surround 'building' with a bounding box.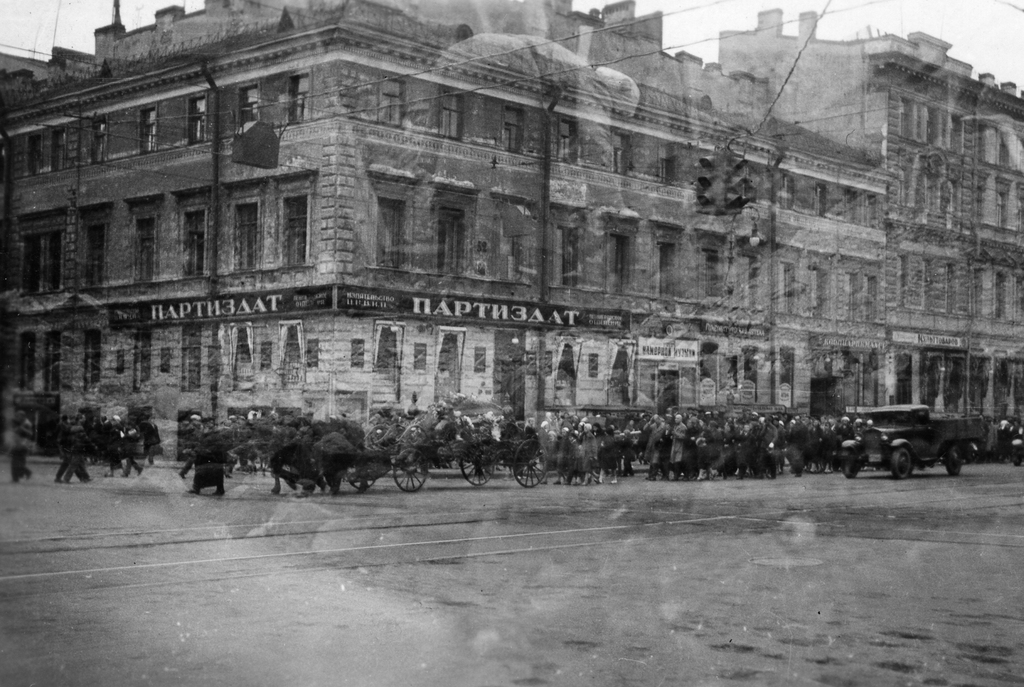
<region>0, 0, 1023, 467</region>.
